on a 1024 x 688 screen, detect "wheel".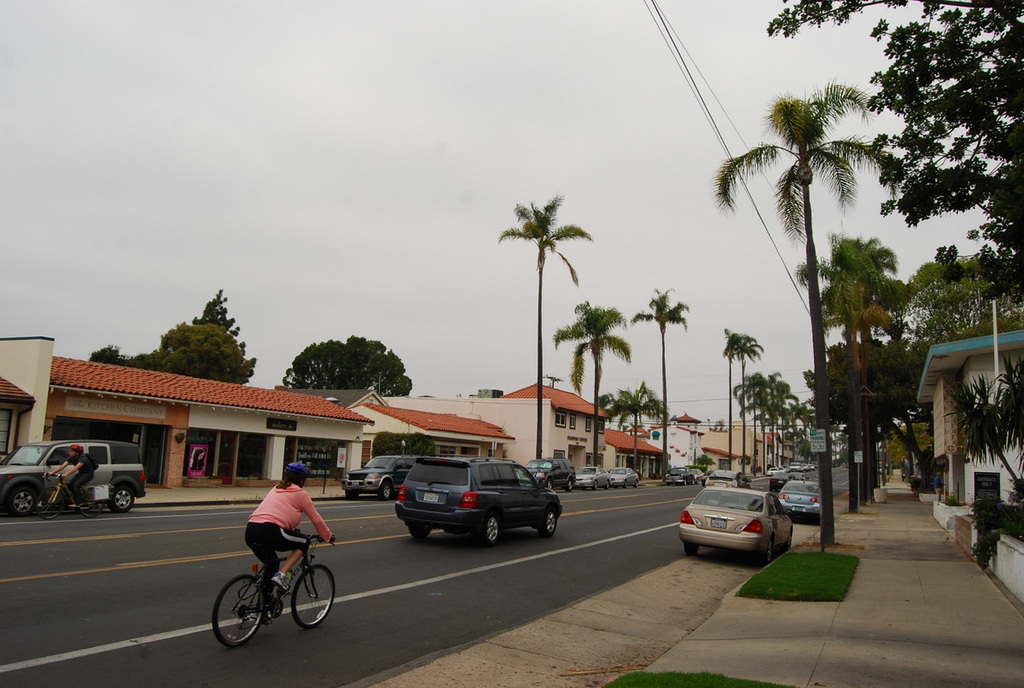
BBox(291, 564, 335, 629).
